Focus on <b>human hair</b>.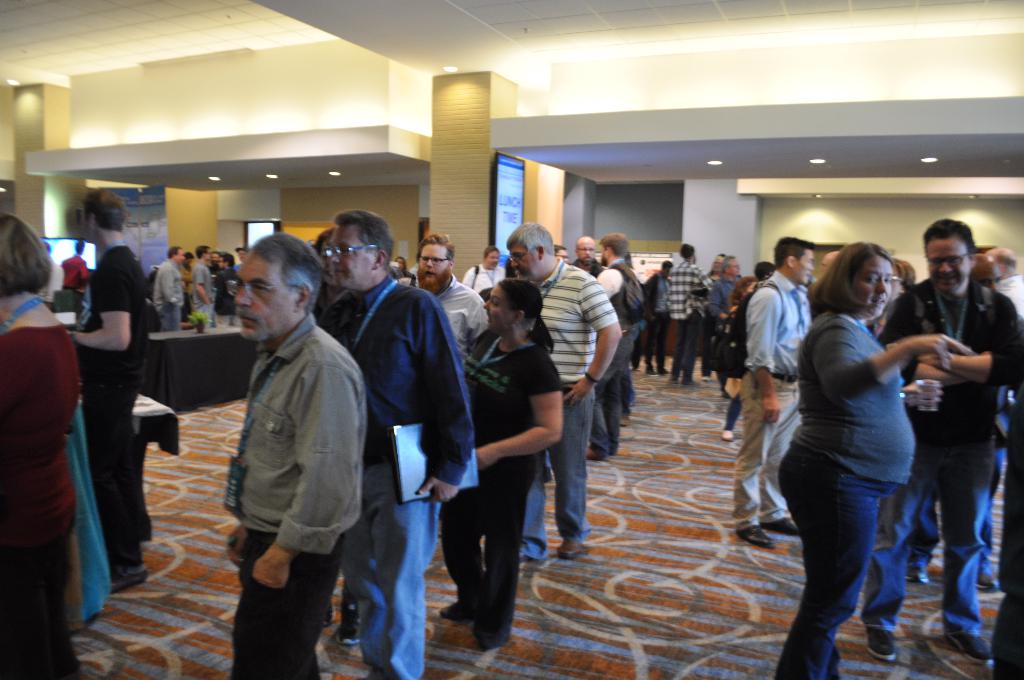
Focused at box=[805, 244, 892, 318].
